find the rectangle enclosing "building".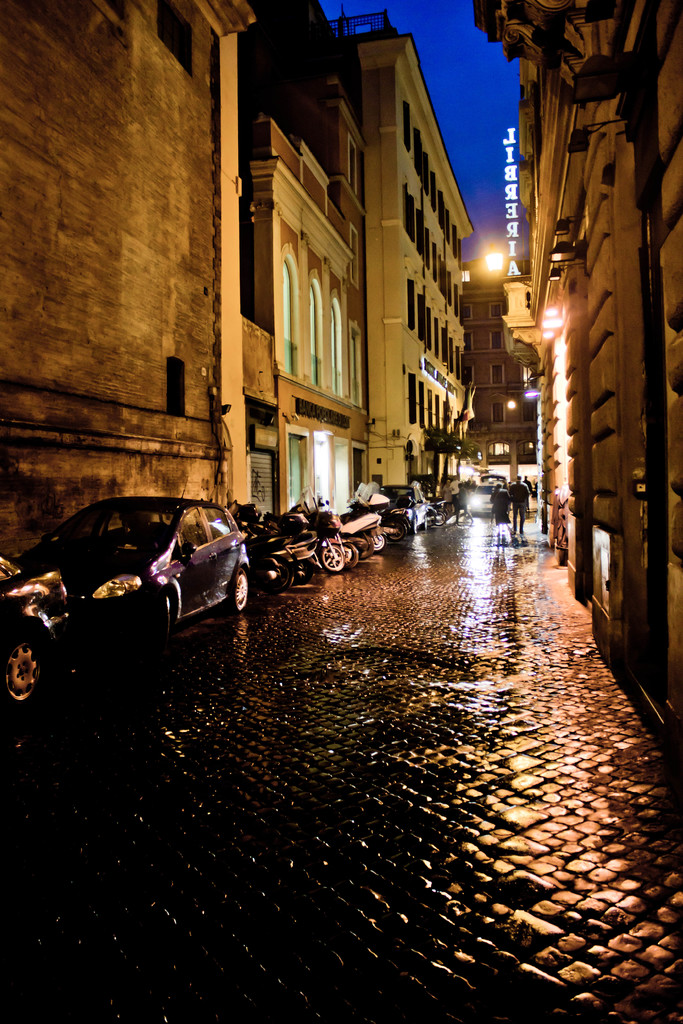
detection(482, 266, 542, 483).
